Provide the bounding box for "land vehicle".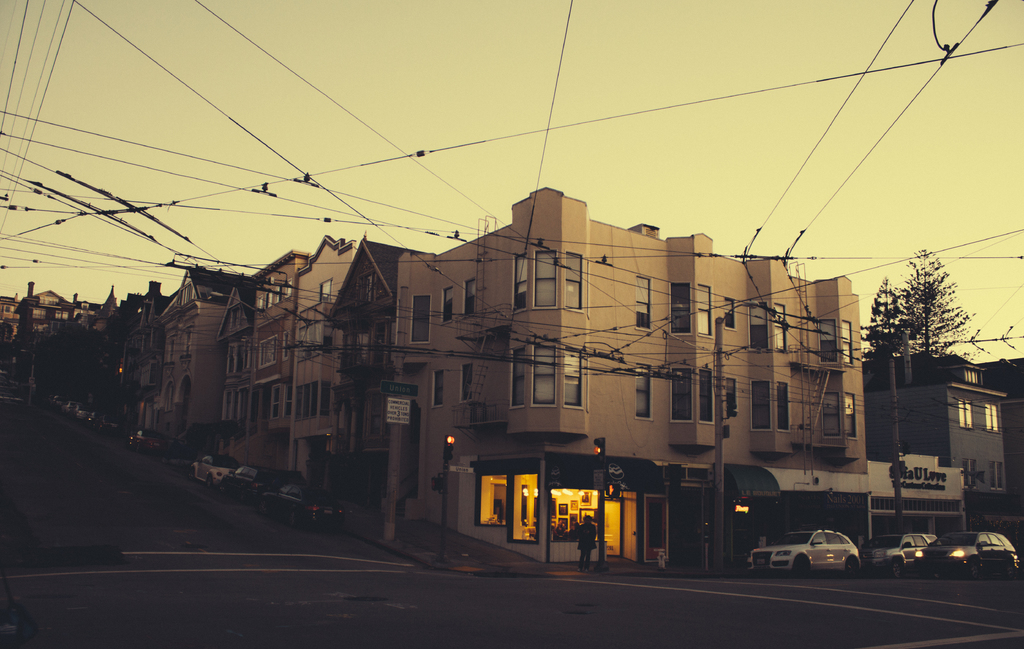
bbox=(865, 529, 936, 573).
